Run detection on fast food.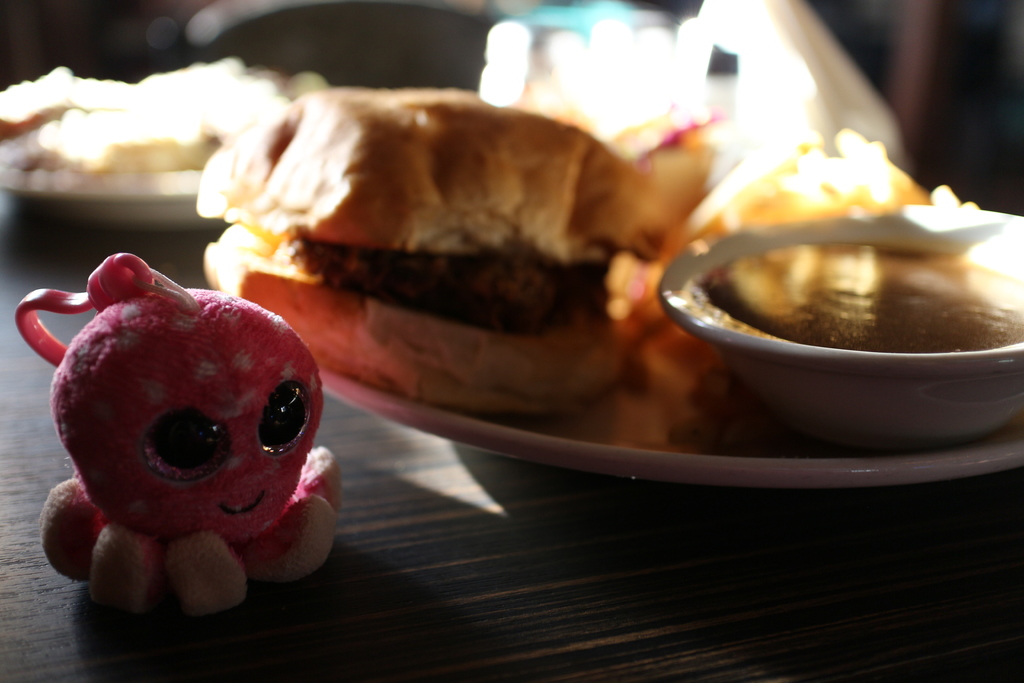
Result: <bbox>144, 35, 762, 431</bbox>.
